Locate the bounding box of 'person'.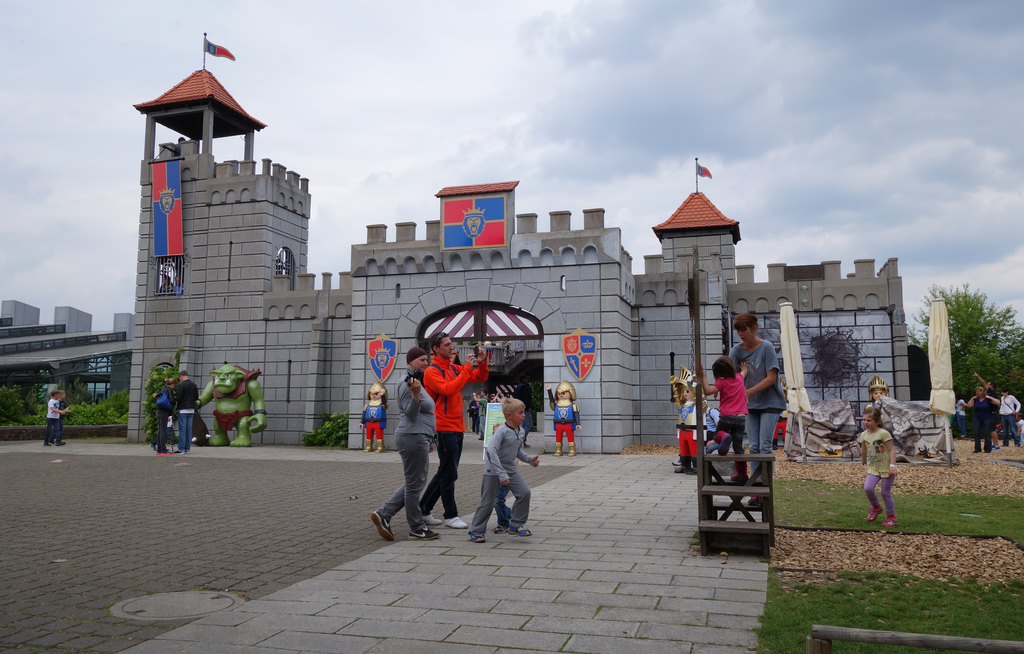
Bounding box: select_region(712, 313, 787, 508).
